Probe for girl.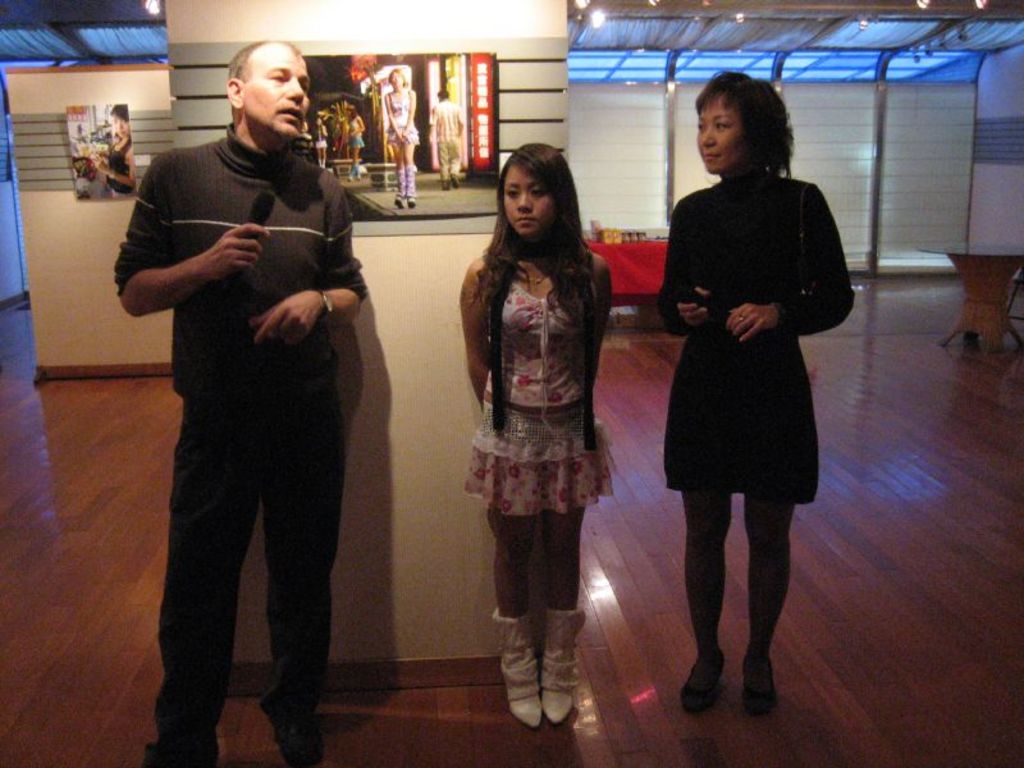
Probe result: [383,72,420,209].
